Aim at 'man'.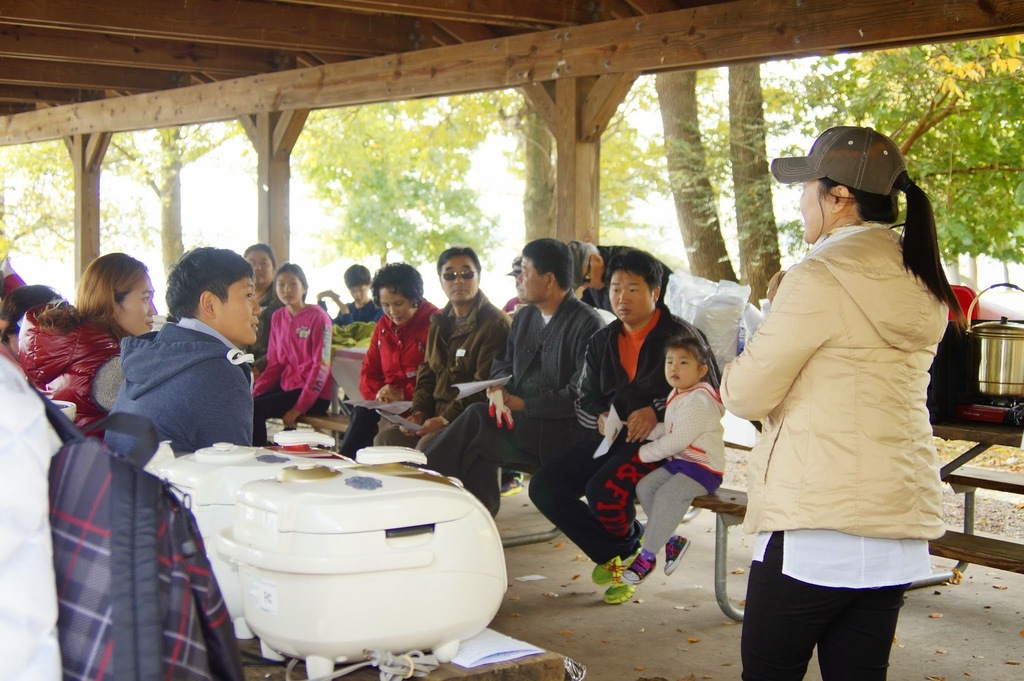
Aimed at (364, 236, 512, 464).
